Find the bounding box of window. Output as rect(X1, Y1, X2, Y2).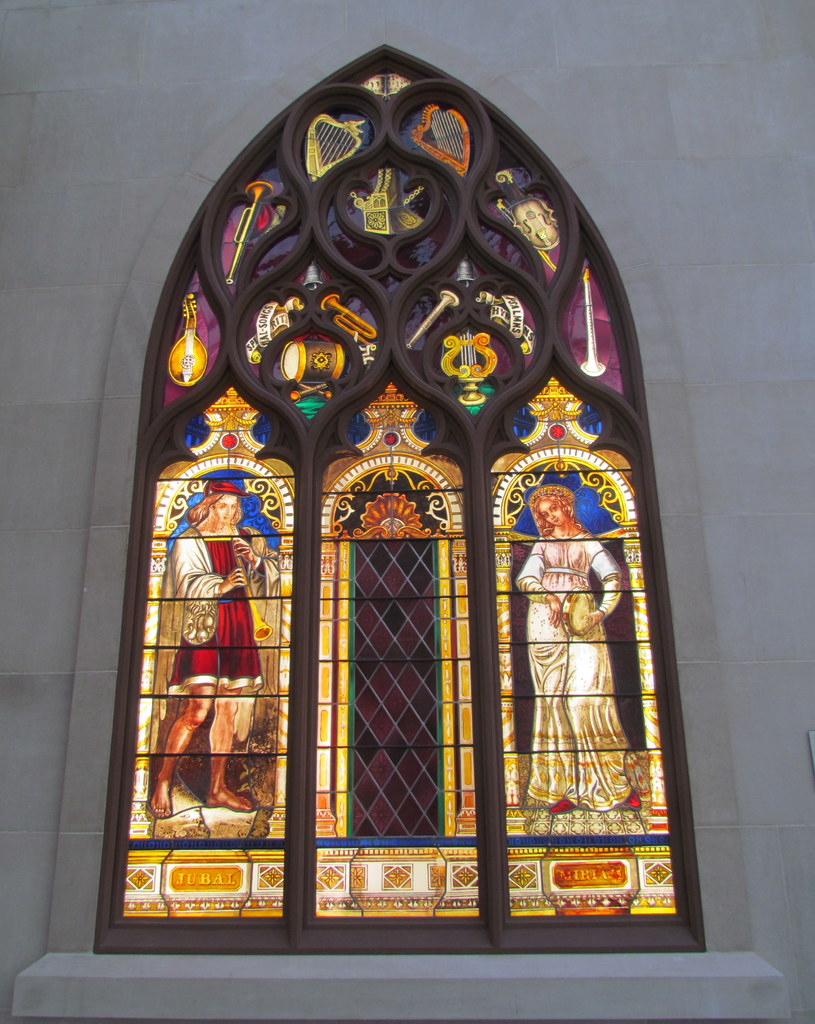
rect(72, 92, 732, 986).
